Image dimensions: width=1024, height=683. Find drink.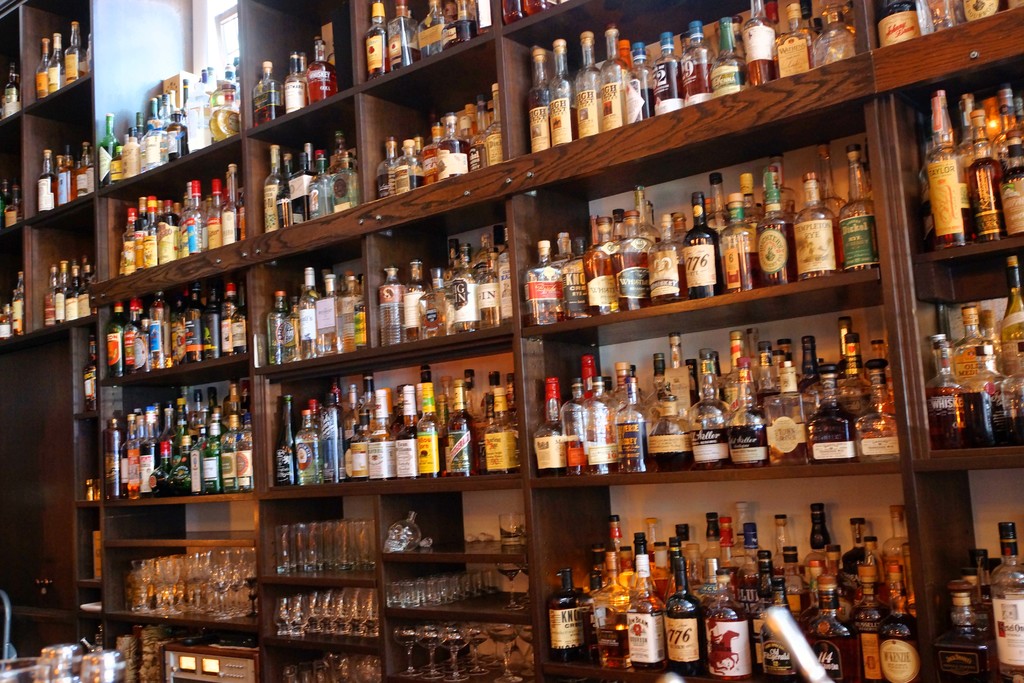
<region>799, 625, 860, 682</region>.
